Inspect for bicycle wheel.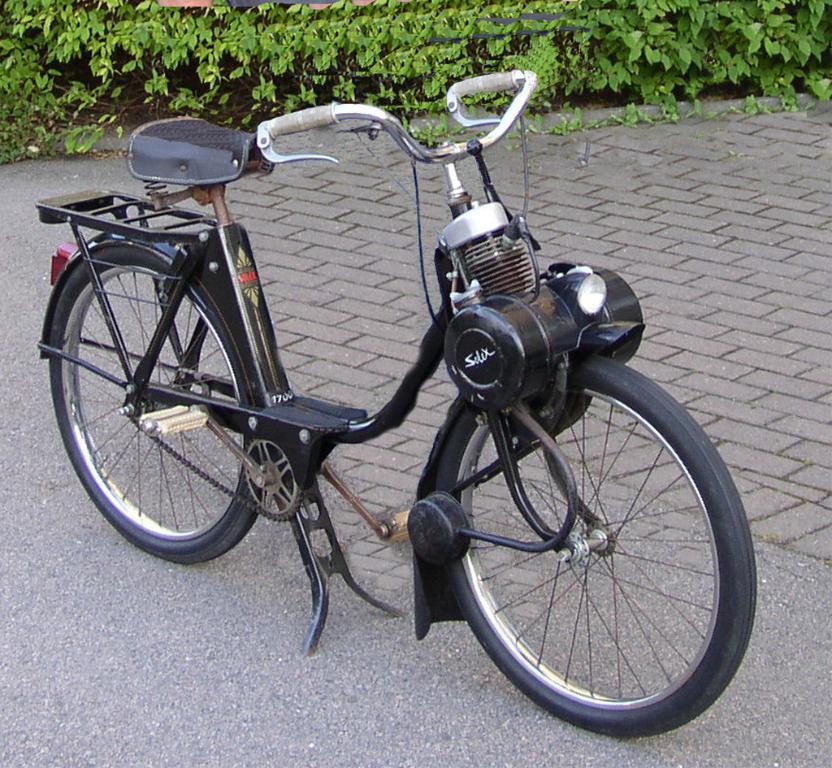
Inspection: {"x1": 47, "y1": 240, "x2": 275, "y2": 566}.
